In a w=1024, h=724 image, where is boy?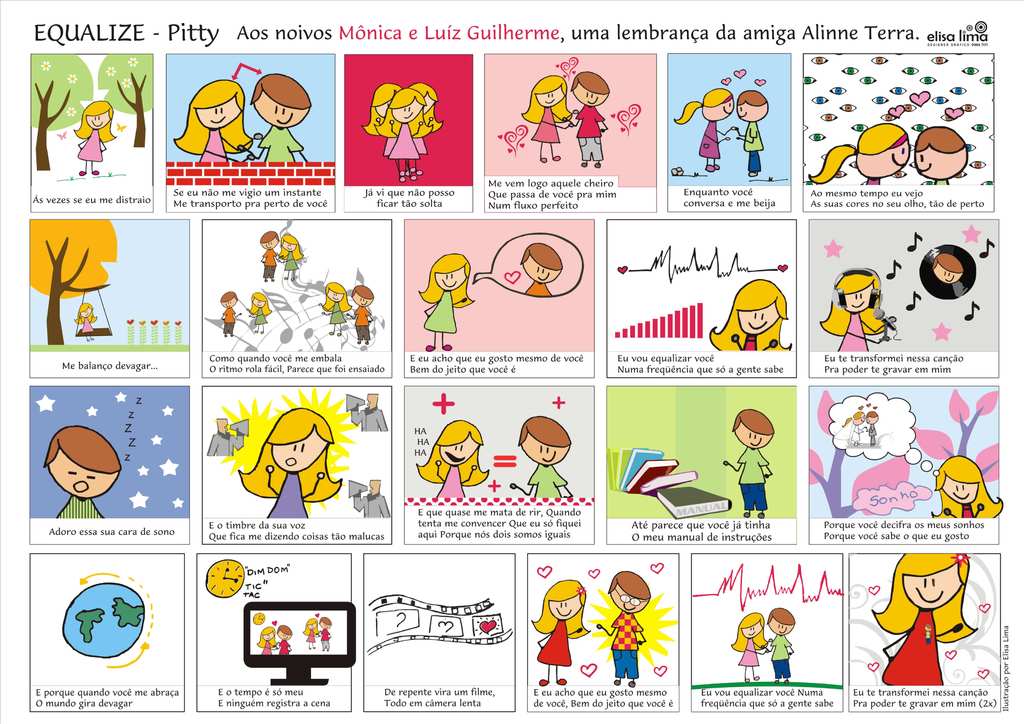
box(250, 67, 310, 163).
